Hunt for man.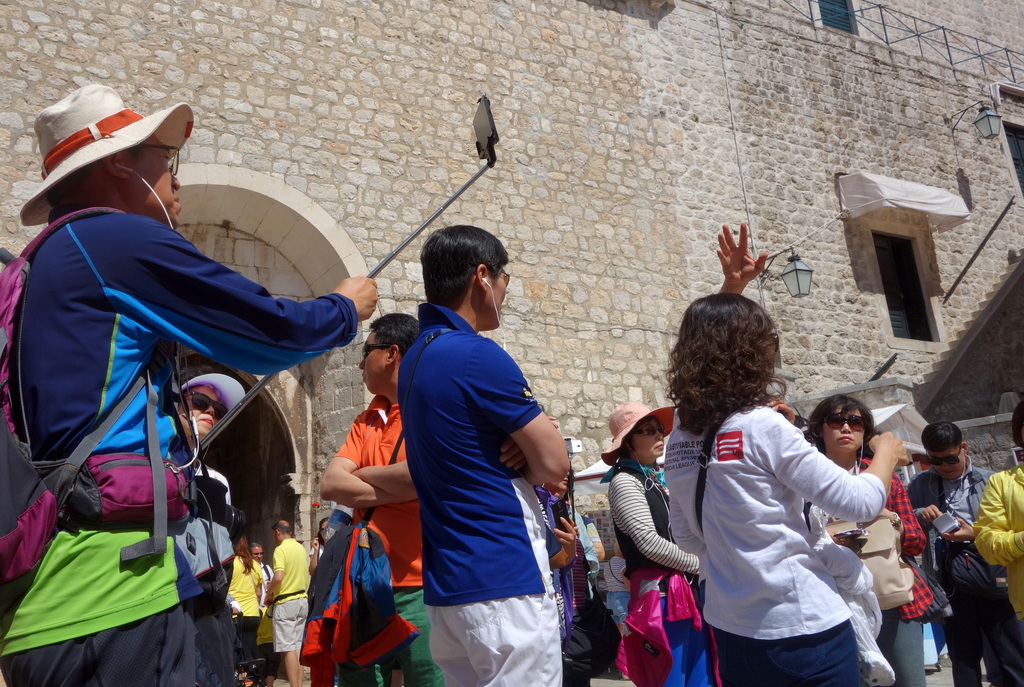
Hunted down at x1=398 y1=224 x2=571 y2=686.
